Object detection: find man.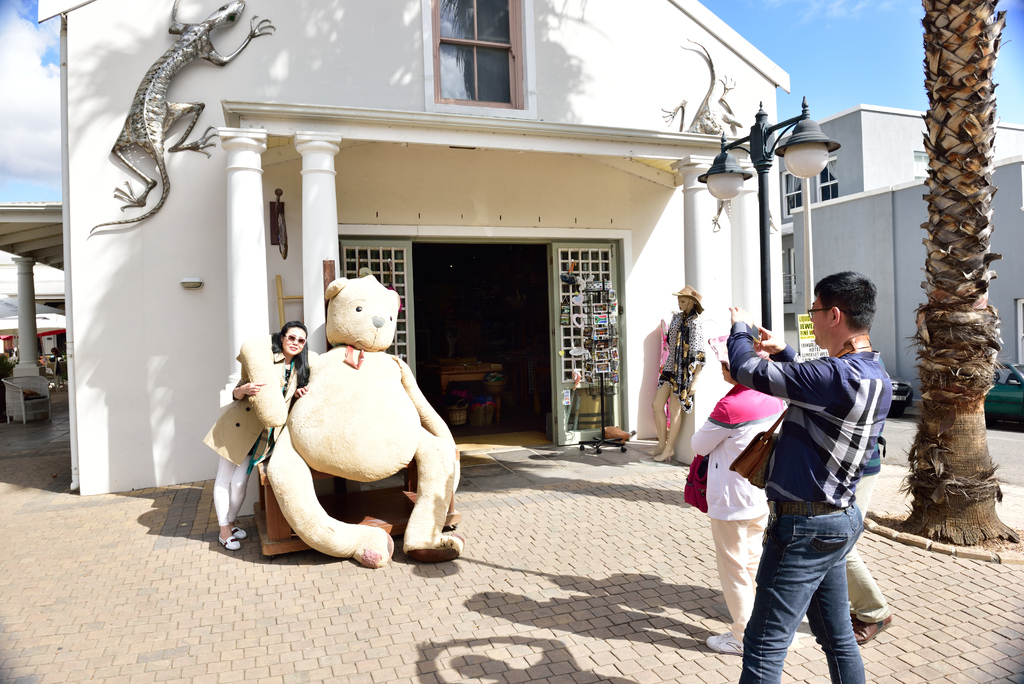
(726, 265, 909, 671).
